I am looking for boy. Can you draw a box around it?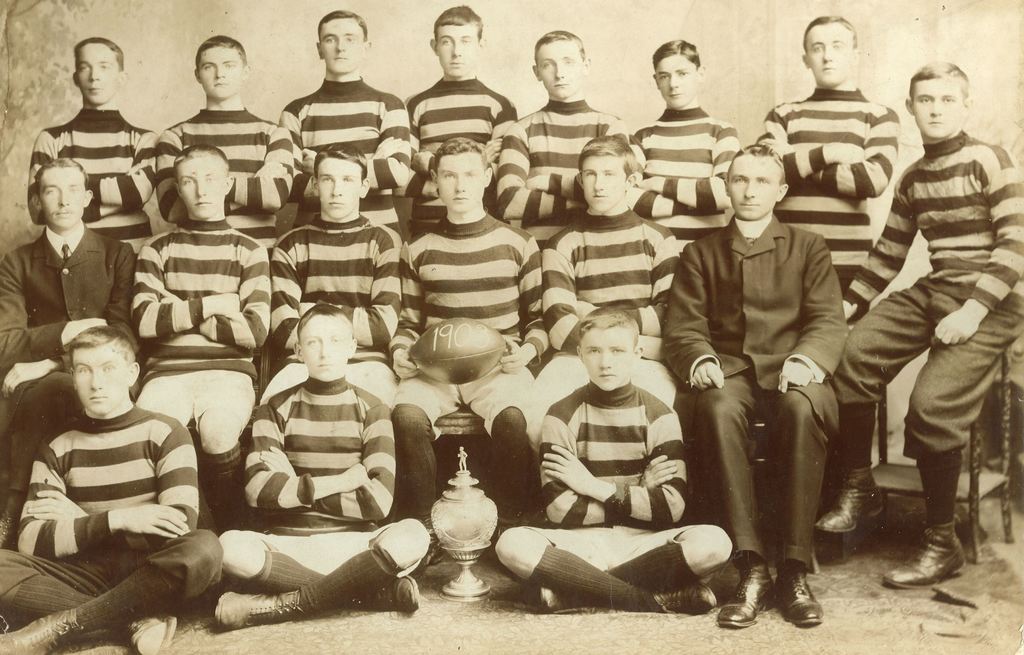
Sure, the bounding box is box(495, 309, 734, 613).
